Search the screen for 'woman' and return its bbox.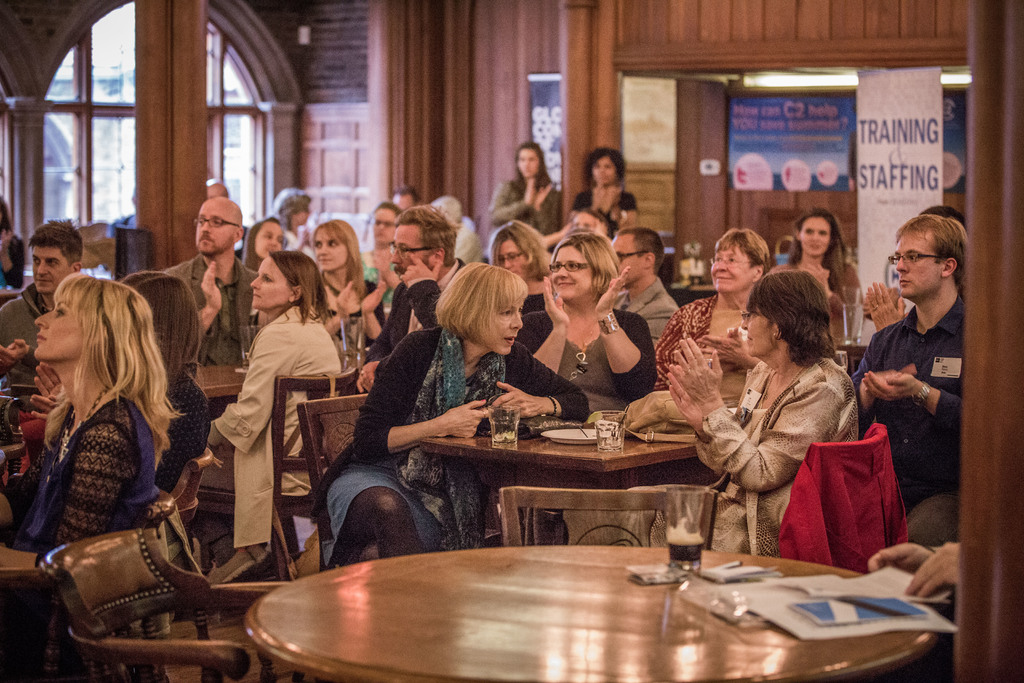
Found: (308, 217, 388, 365).
